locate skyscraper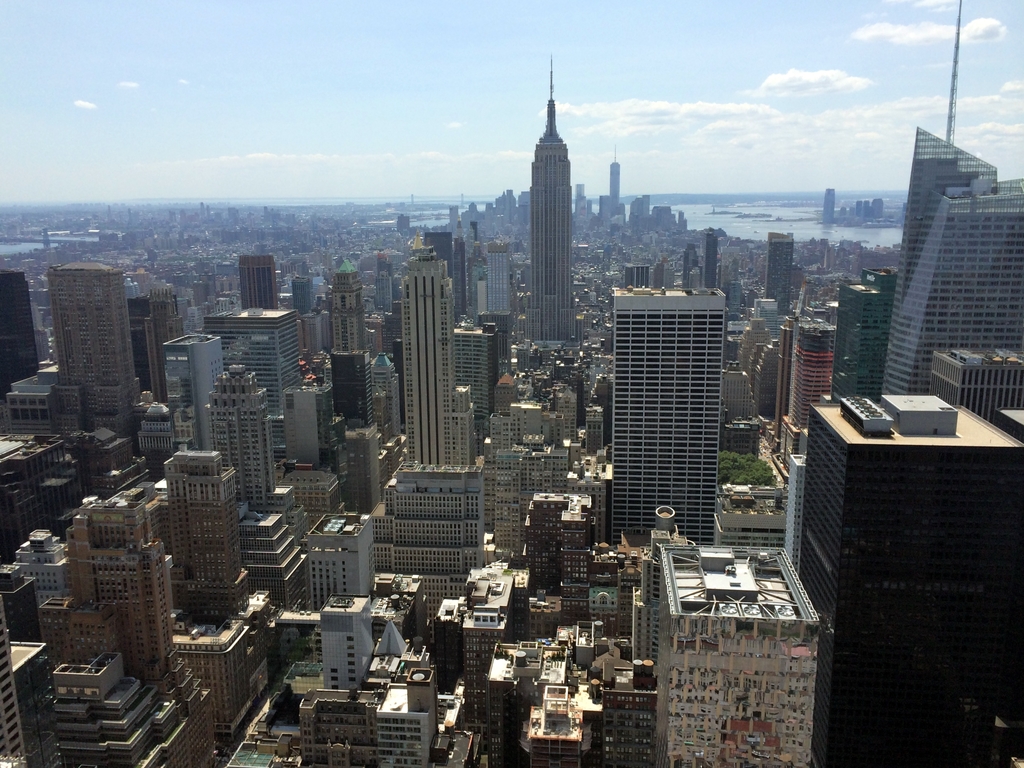
879, 0, 1023, 404
